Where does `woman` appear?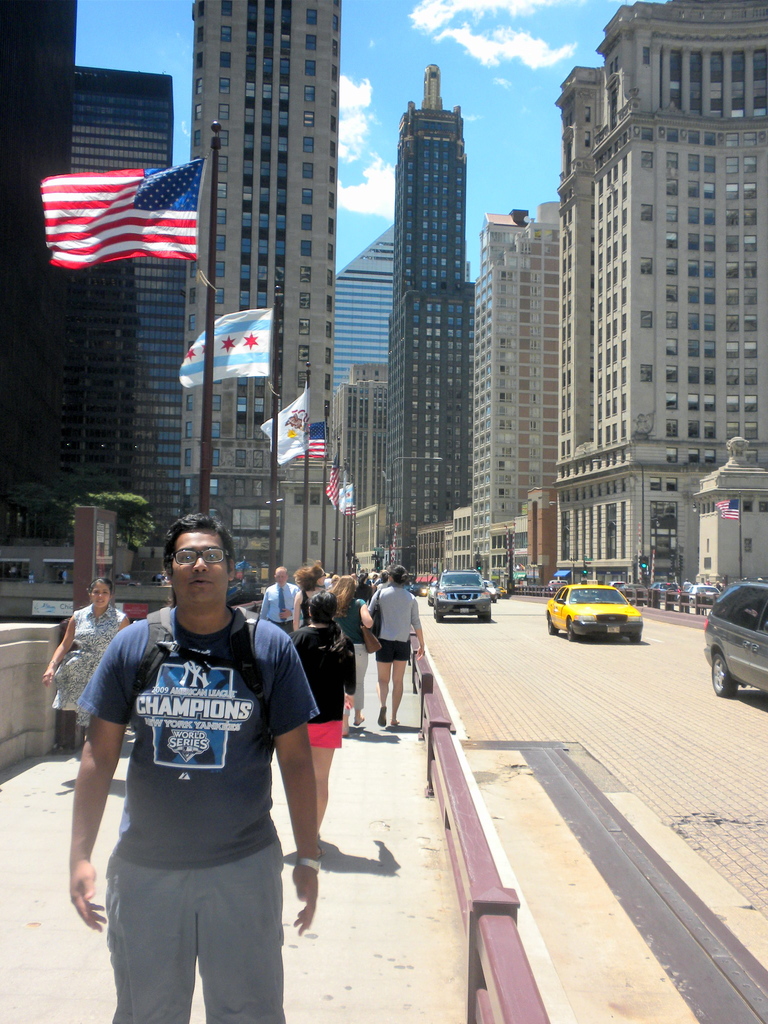
Appears at (354, 559, 435, 745).
